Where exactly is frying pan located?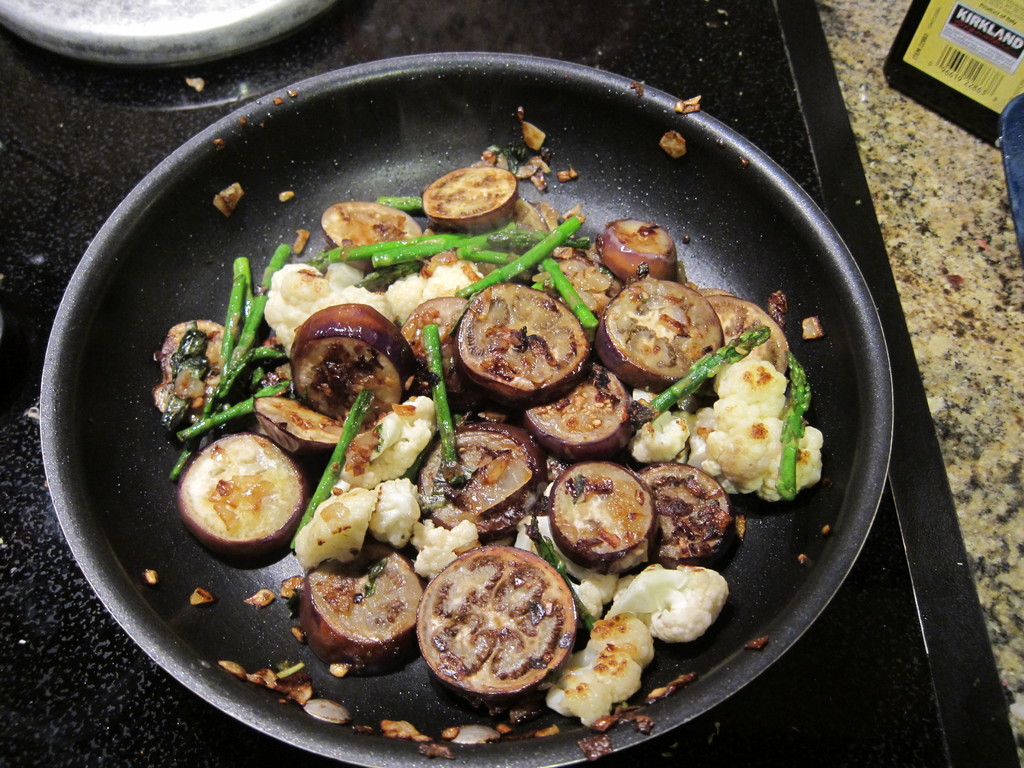
Its bounding box is locate(38, 44, 896, 767).
